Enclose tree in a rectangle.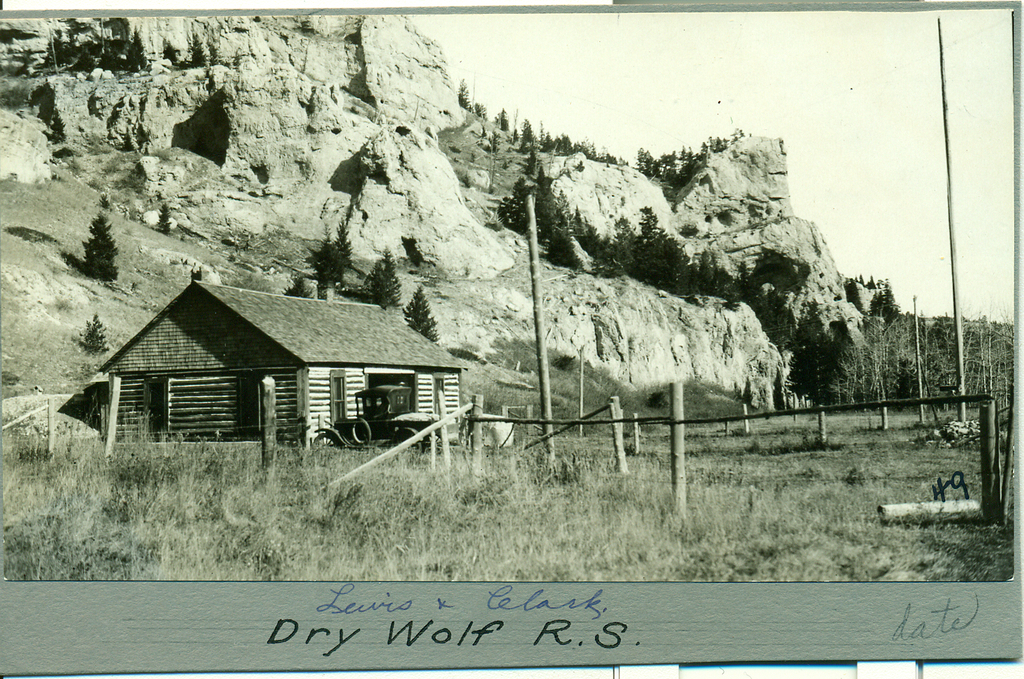
<box>904,319,937,397</box>.
